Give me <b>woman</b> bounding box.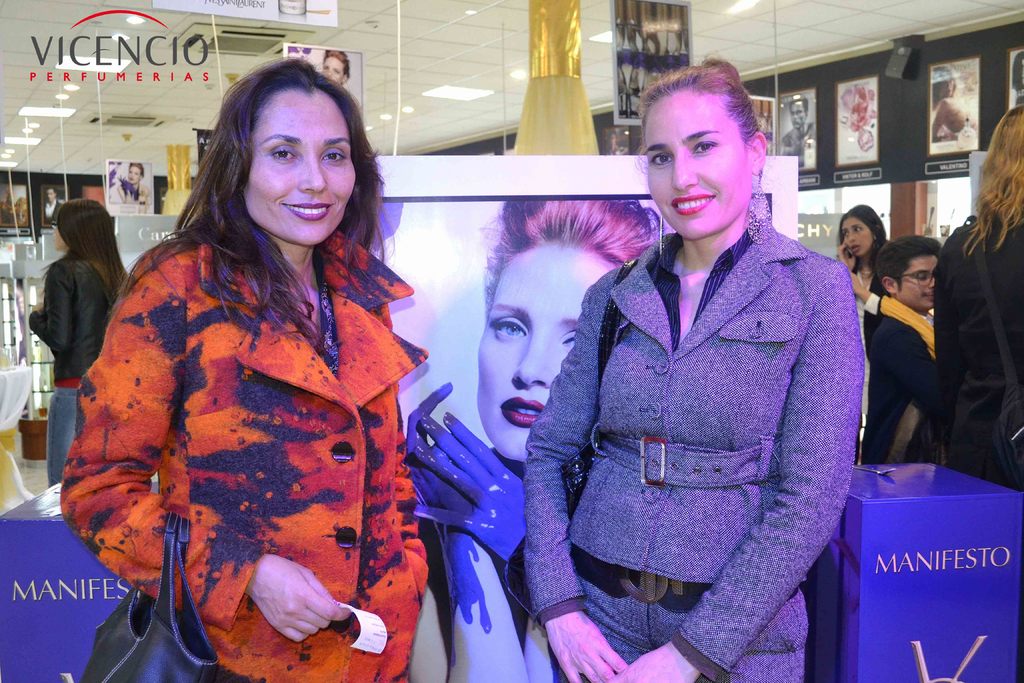
<box>837,199,884,282</box>.
